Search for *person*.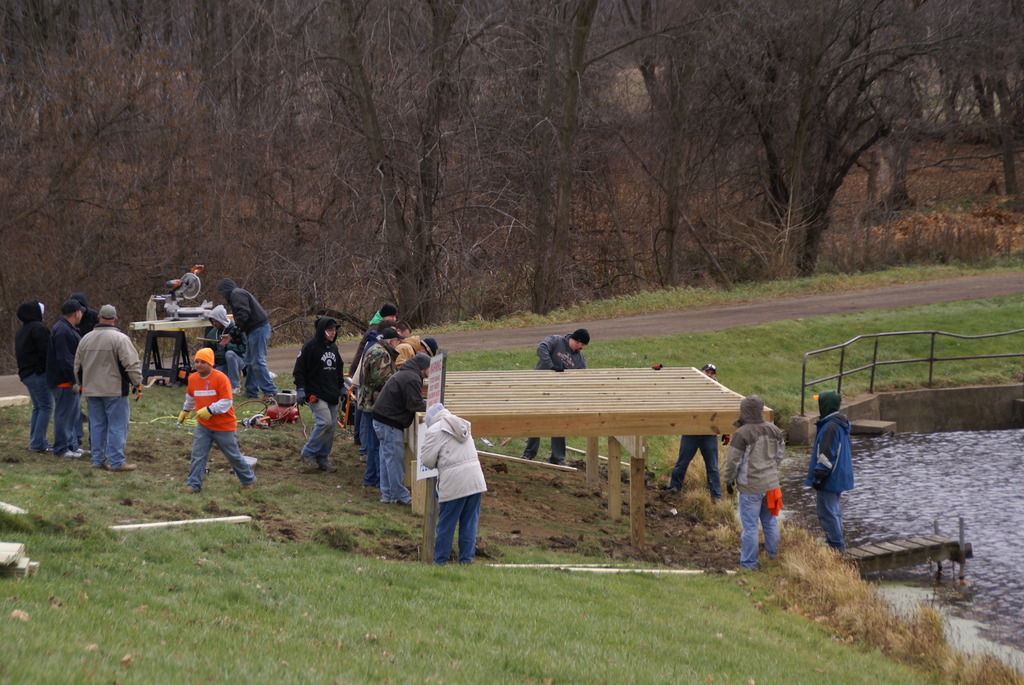
Found at bbox=(420, 405, 481, 562).
